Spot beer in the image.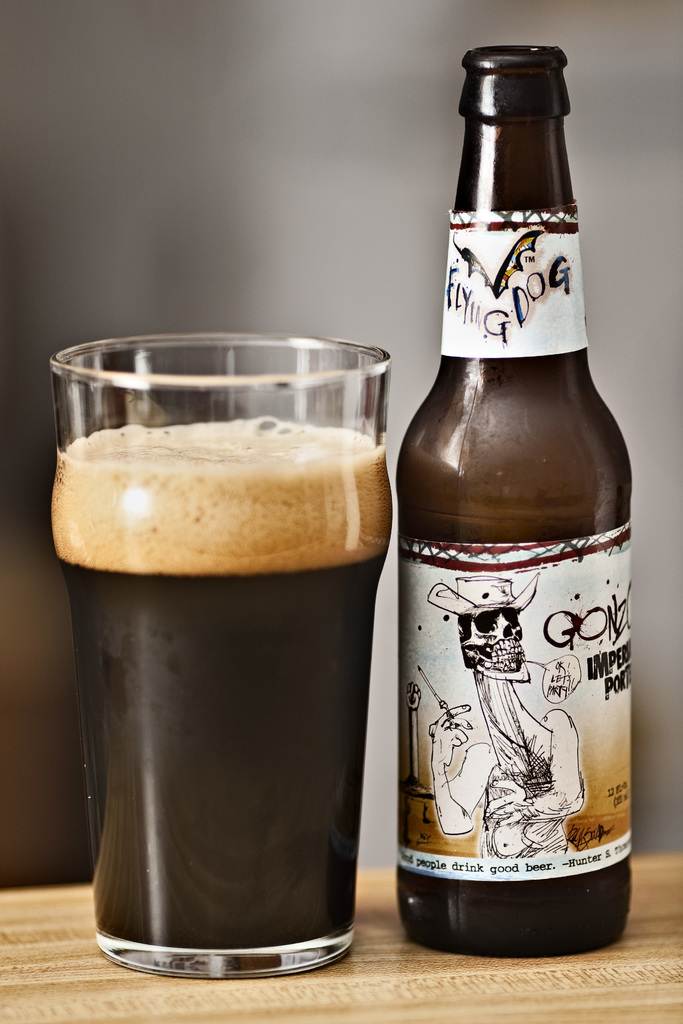
beer found at select_region(398, 48, 638, 988).
